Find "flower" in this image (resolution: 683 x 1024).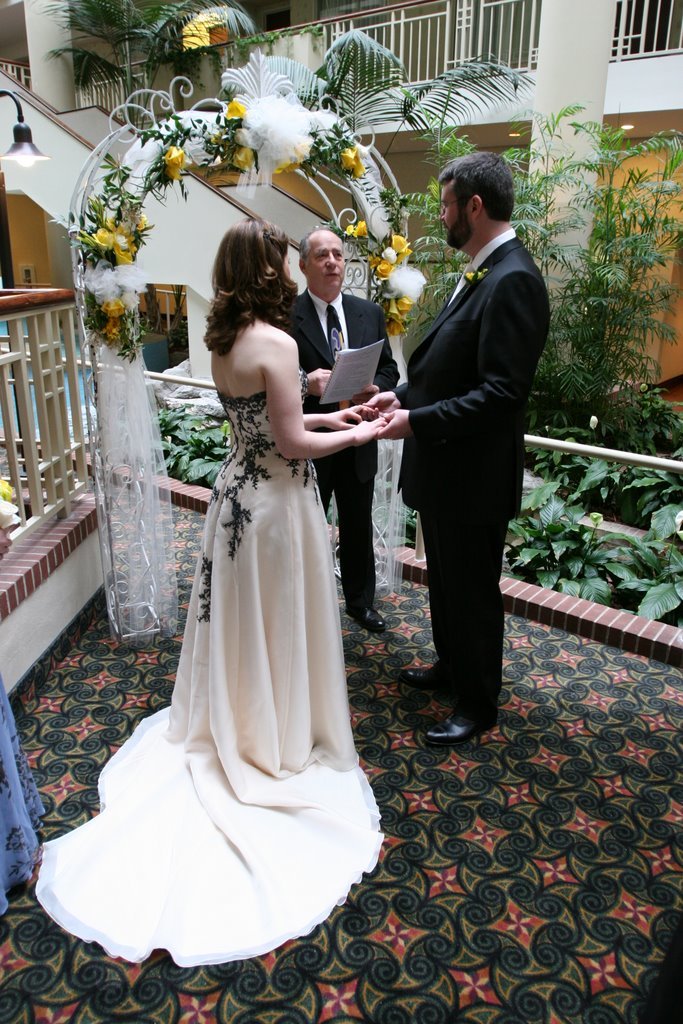
591/415/596/429.
